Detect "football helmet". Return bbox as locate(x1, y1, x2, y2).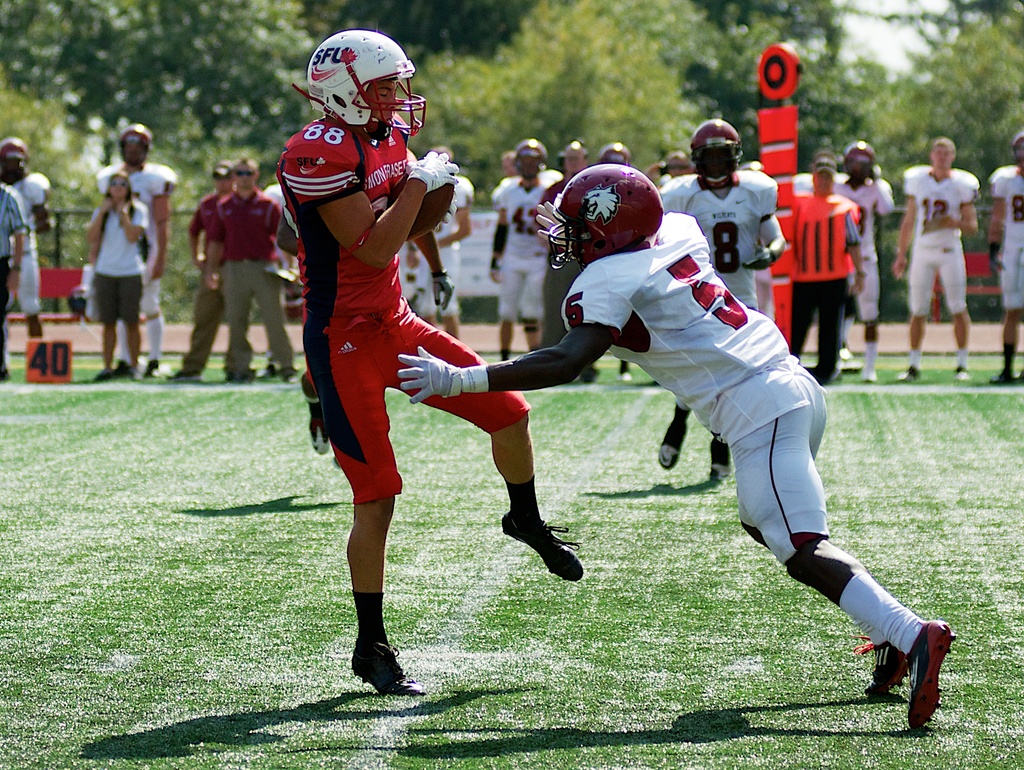
locate(527, 155, 662, 237).
